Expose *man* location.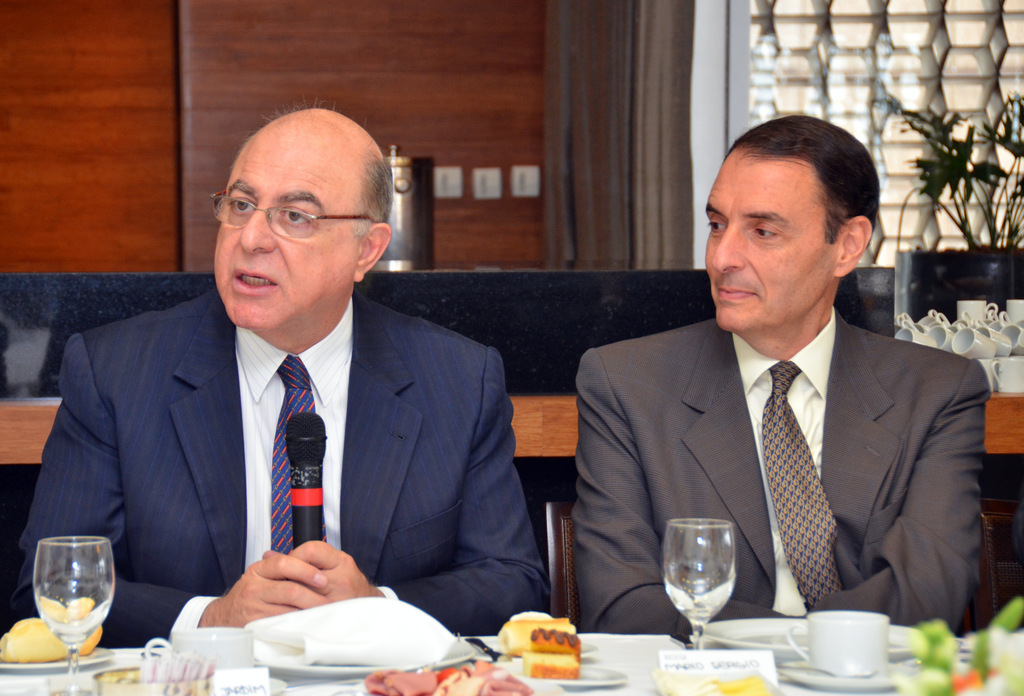
Exposed at x1=47 y1=130 x2=538 y2=665.
